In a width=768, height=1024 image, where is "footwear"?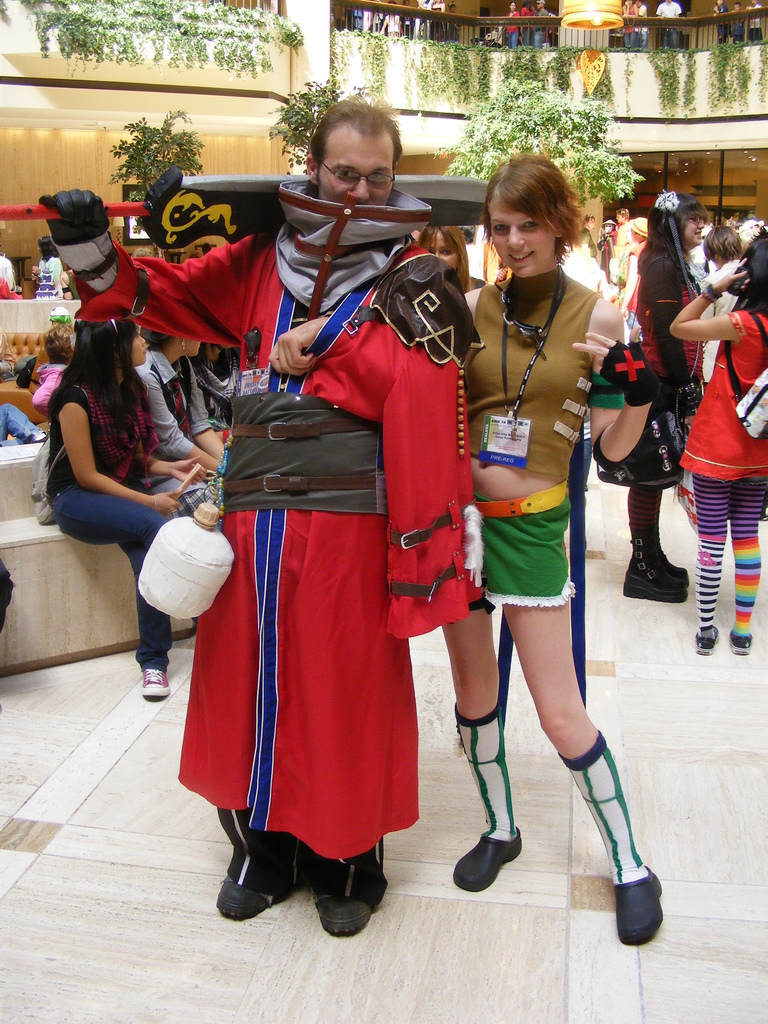
left=730, top=632, right=751, bottom=657.
